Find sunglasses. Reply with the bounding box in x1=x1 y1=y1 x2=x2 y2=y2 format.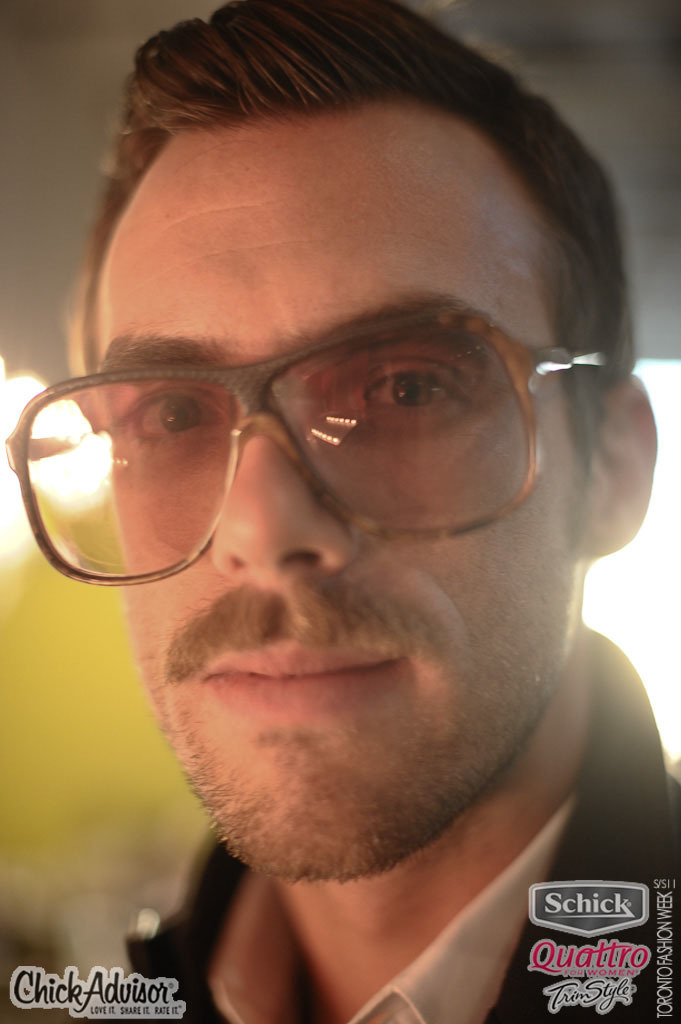
x1=0 y1=296 x2=616 y2=586.
